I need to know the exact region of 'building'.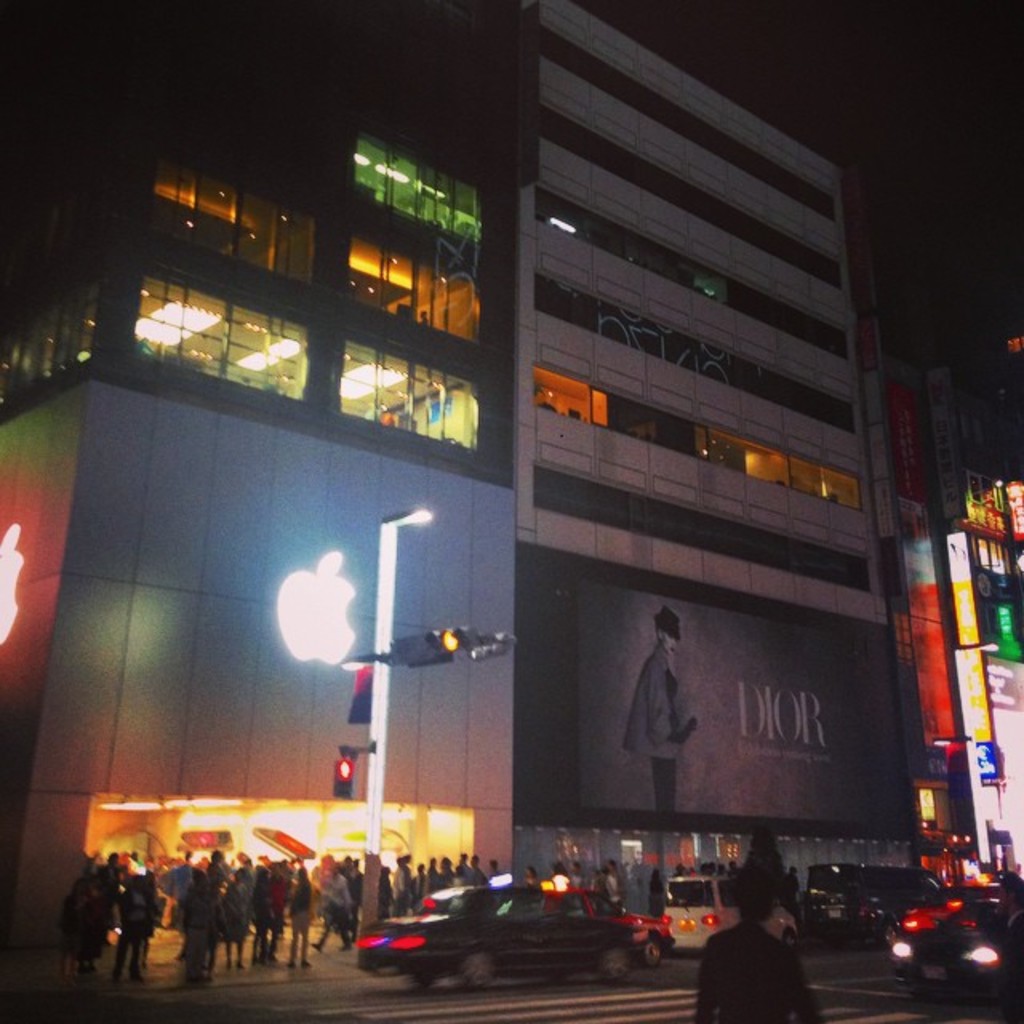
Region: rect(886, 366, 1022, 874).
